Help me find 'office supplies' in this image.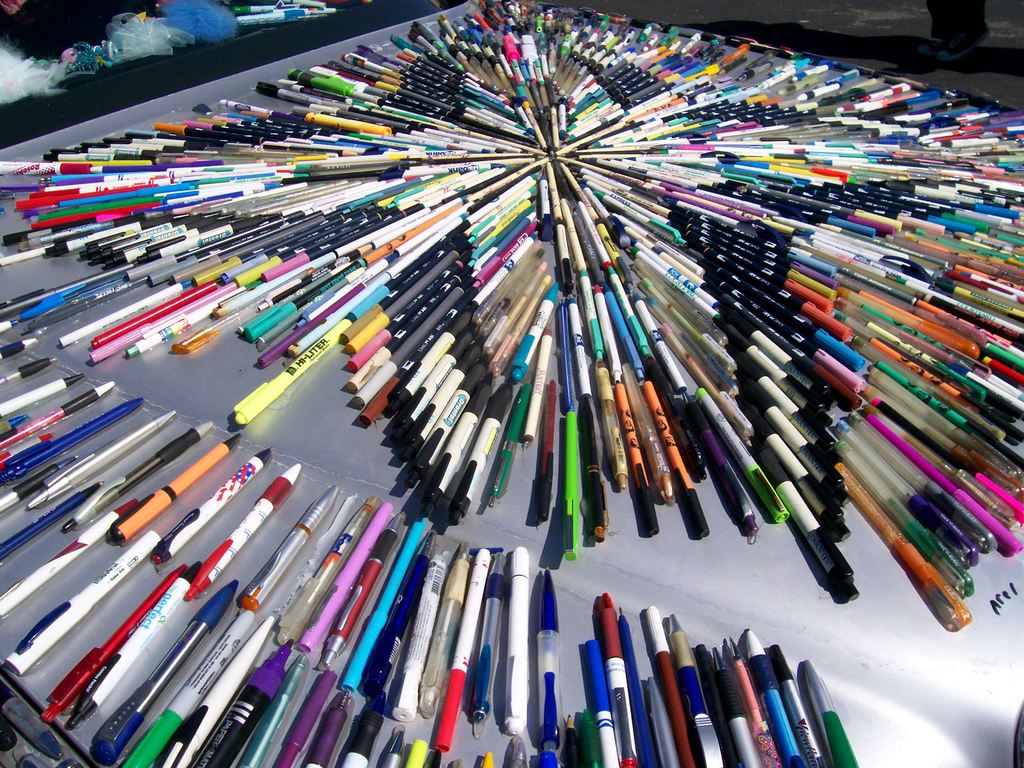
Found it: bbox(229, 316, 344, 426).
